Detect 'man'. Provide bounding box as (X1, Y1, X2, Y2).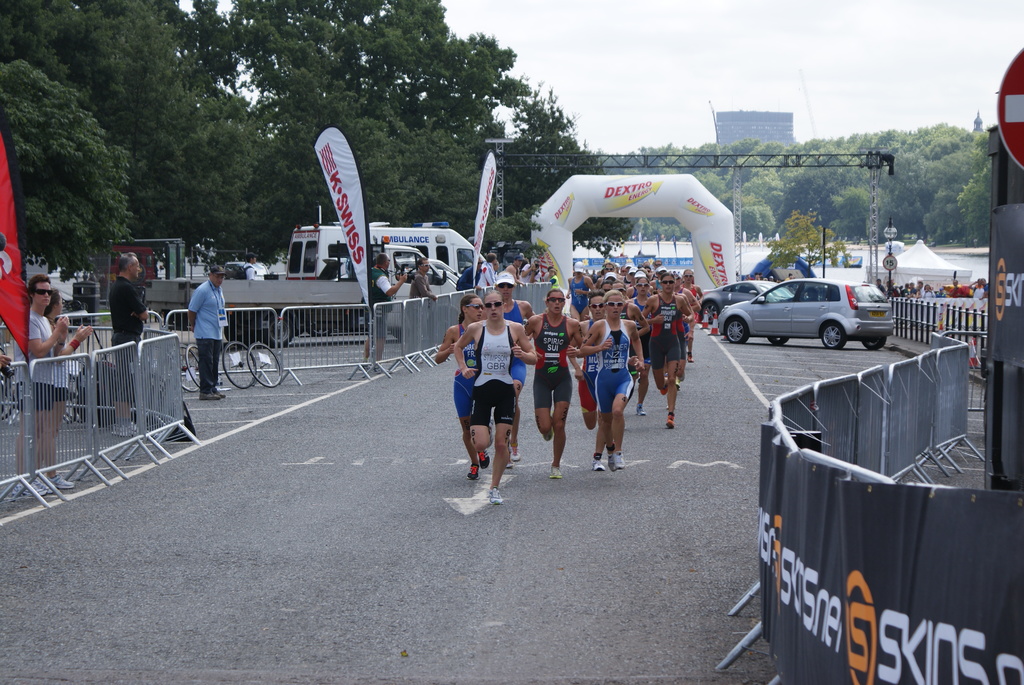
(968, 278, 987, 300).
